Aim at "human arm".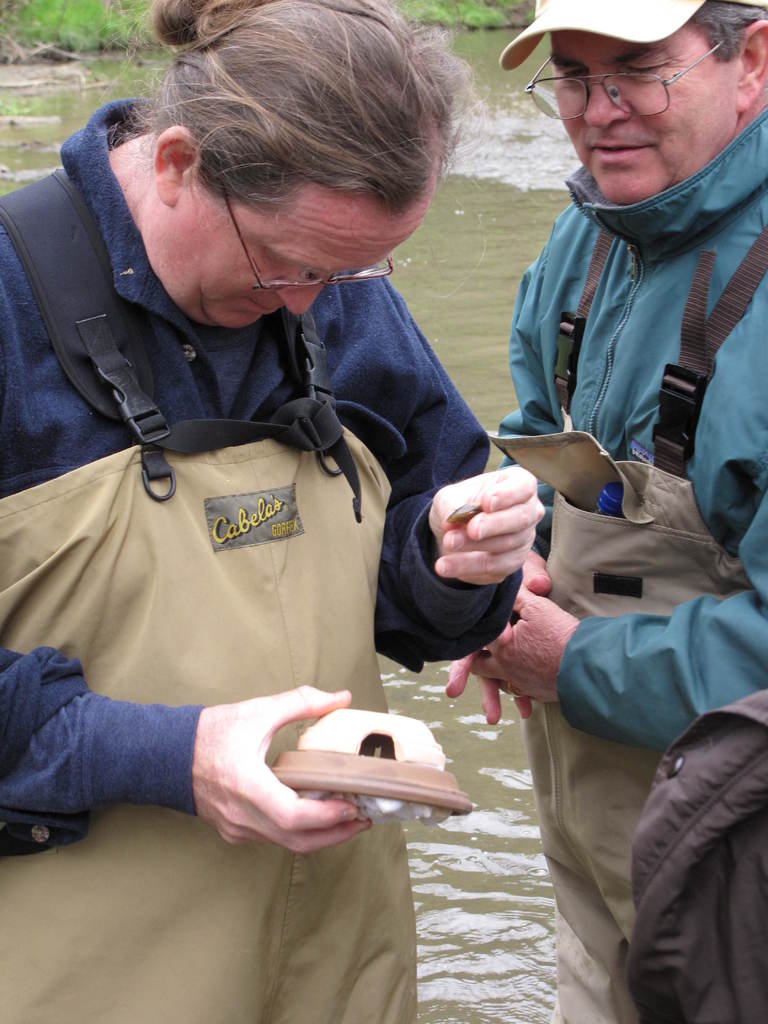
Aimed at (x1=0, y1=228, x2=393, y2=883).
